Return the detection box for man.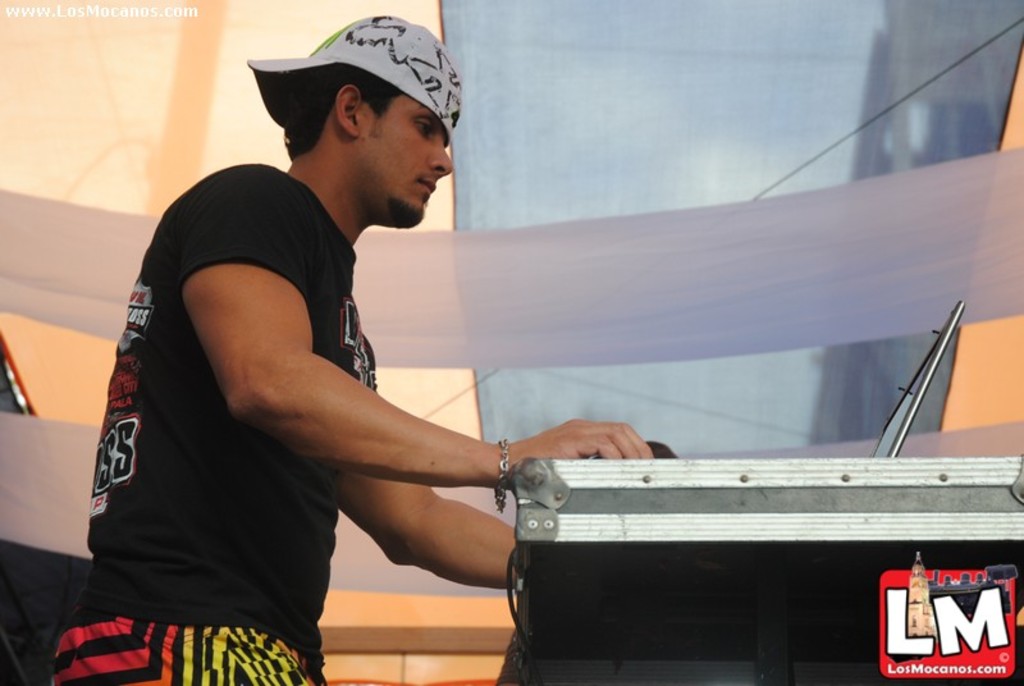
BBox(93, 0, 586, 685).
